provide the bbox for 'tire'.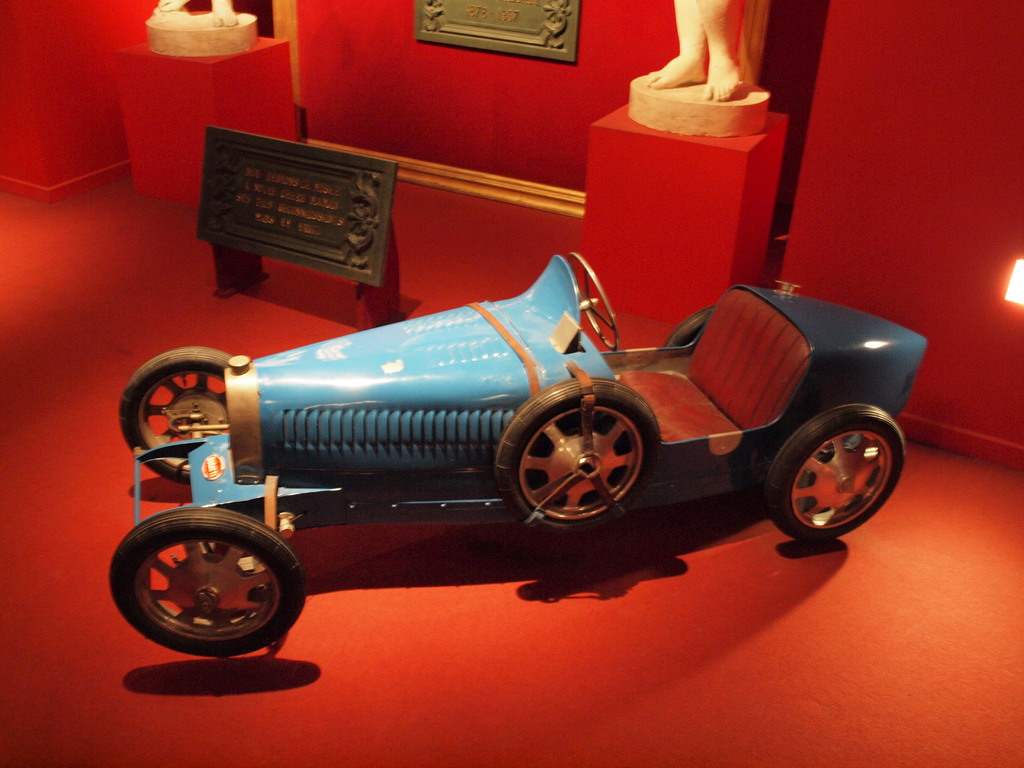
109:506:305:659.
